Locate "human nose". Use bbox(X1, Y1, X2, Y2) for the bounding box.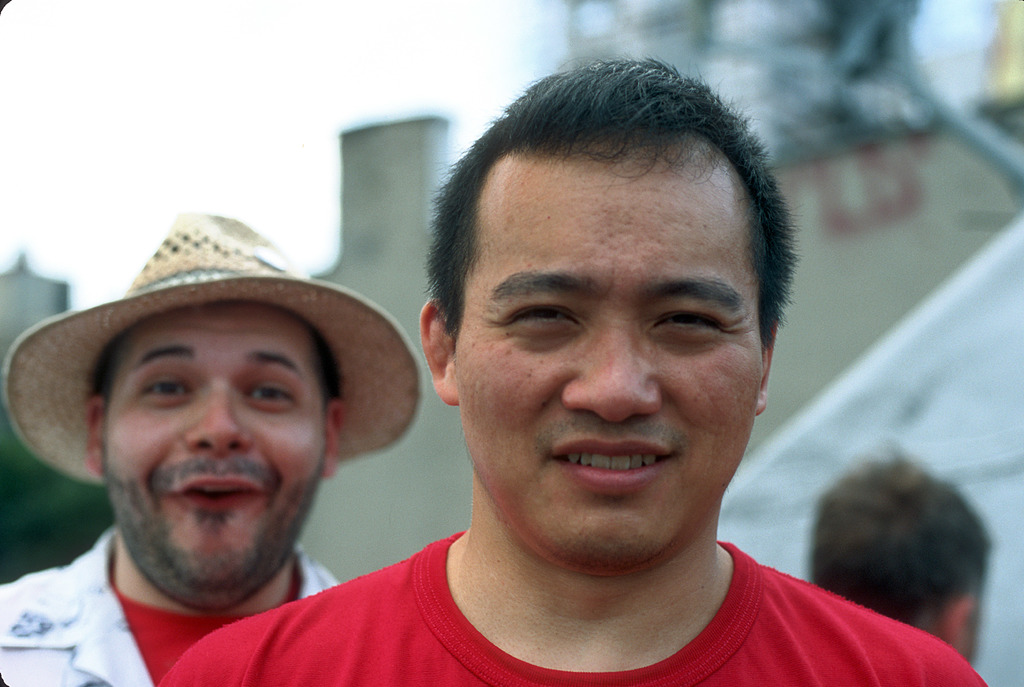
bbox(180, 382, 252, 453).
